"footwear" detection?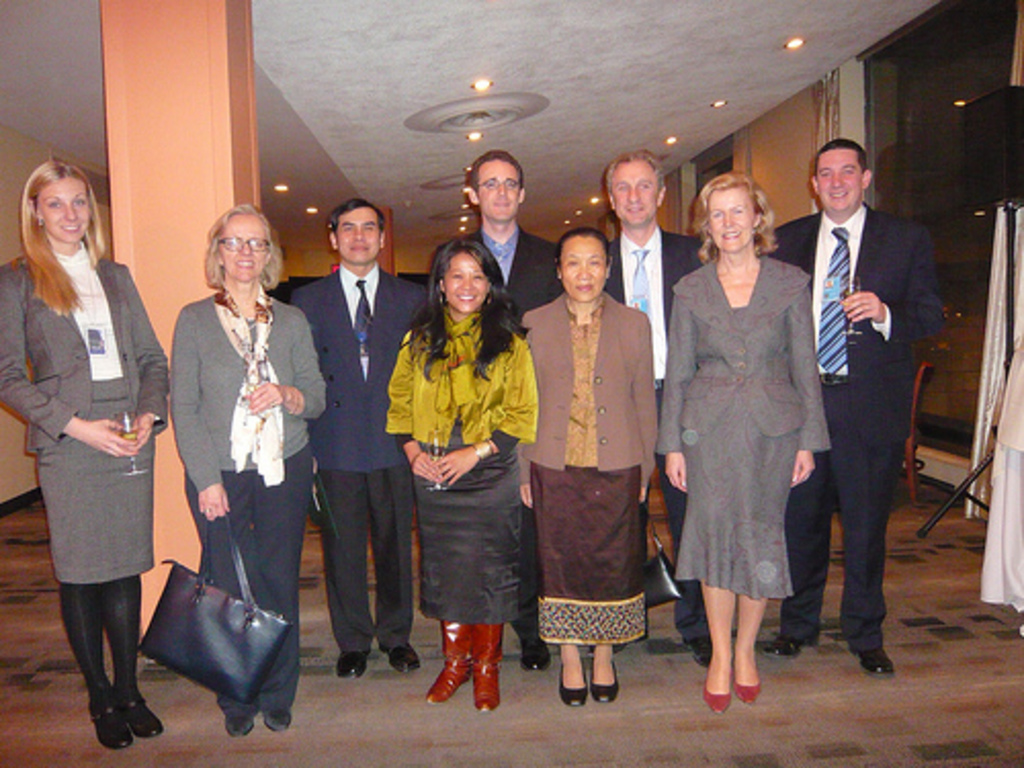
Rect(268, 707, 293, 729)
